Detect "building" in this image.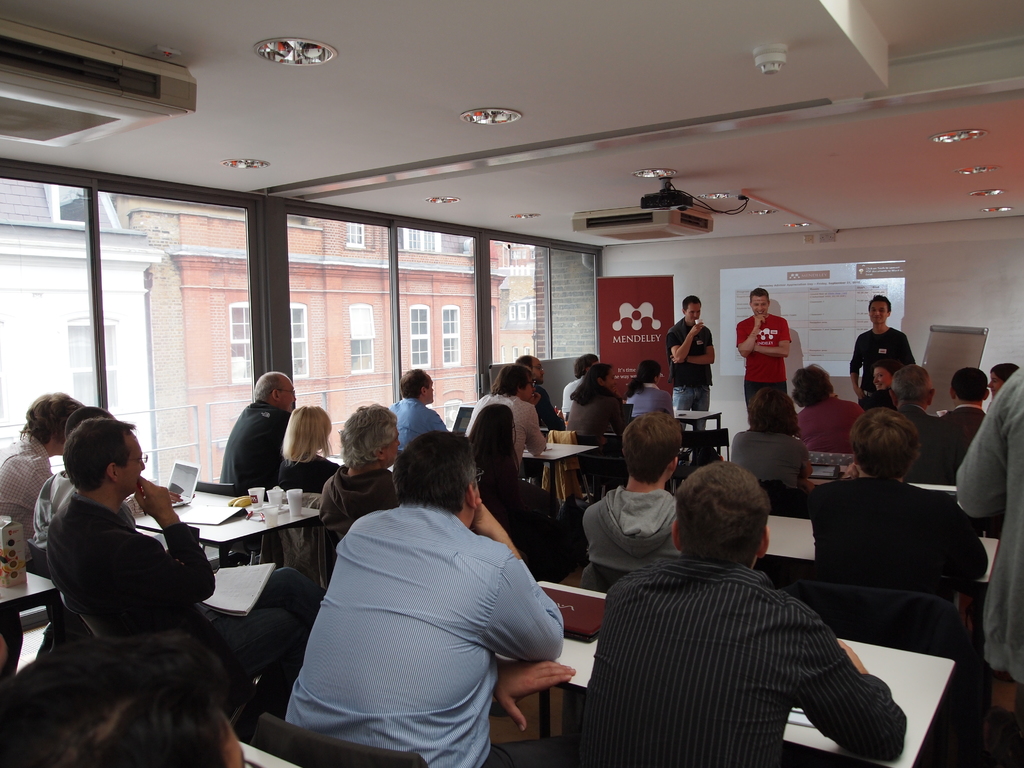
Detection: <region>109, 193, 500, 483</region>.
